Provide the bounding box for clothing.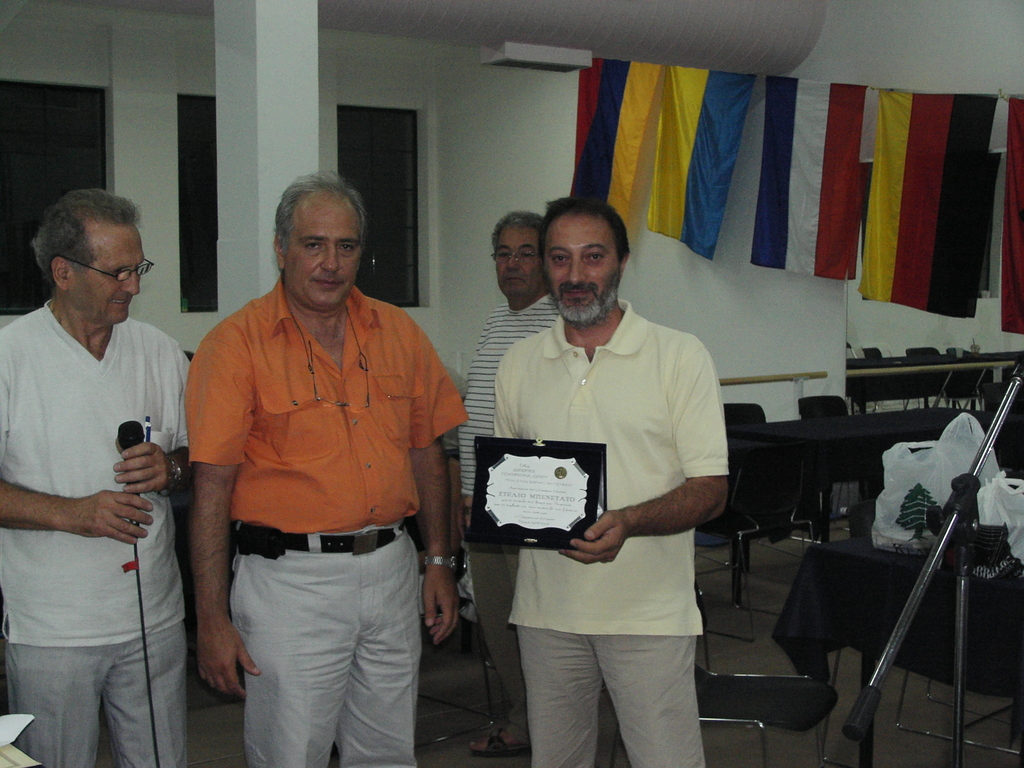
[455,278,563,761].
